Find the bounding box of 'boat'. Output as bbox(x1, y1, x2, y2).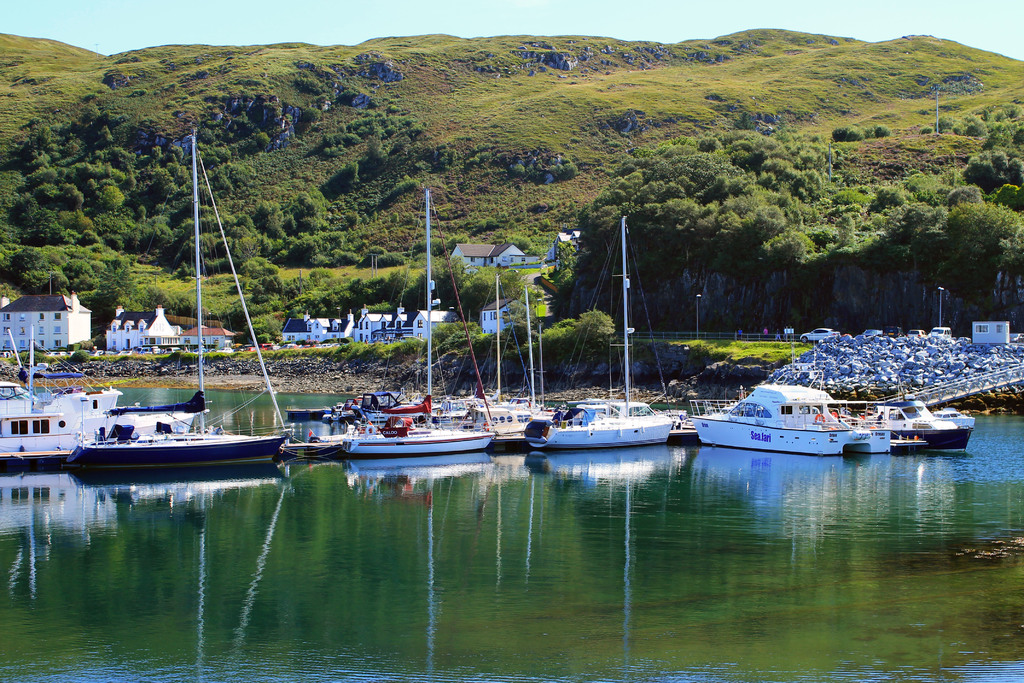
bbox(690, 373, 893, 457).
